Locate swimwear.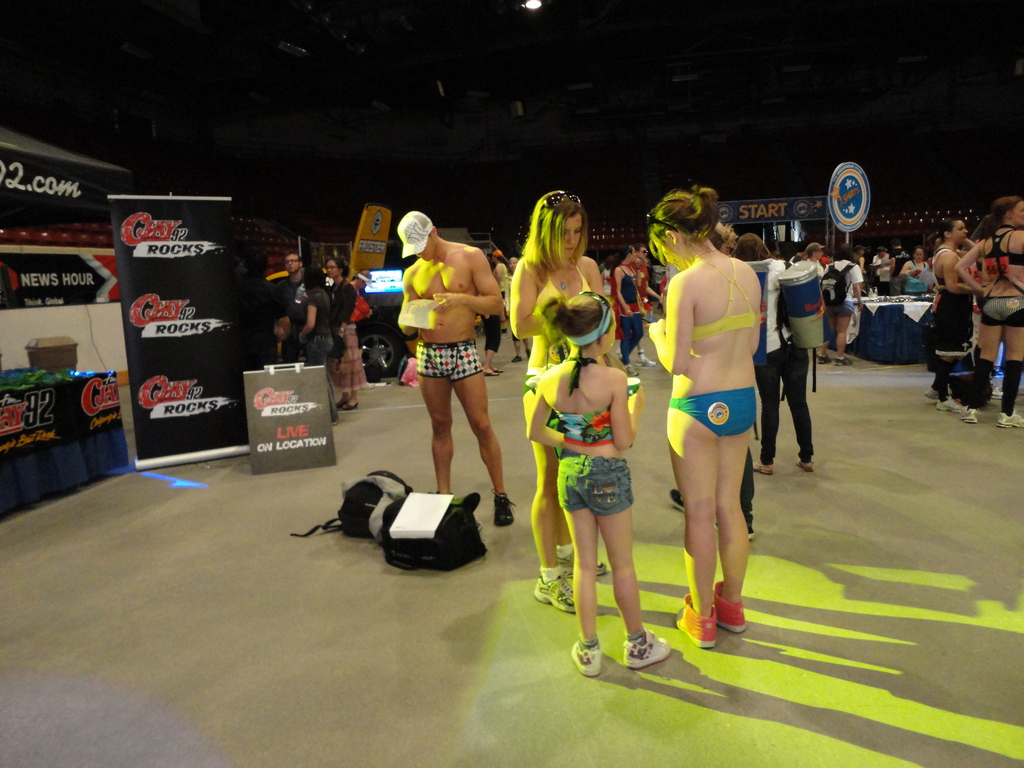
Bounding box: [left=668, top=384, right=755, bottom=433].
